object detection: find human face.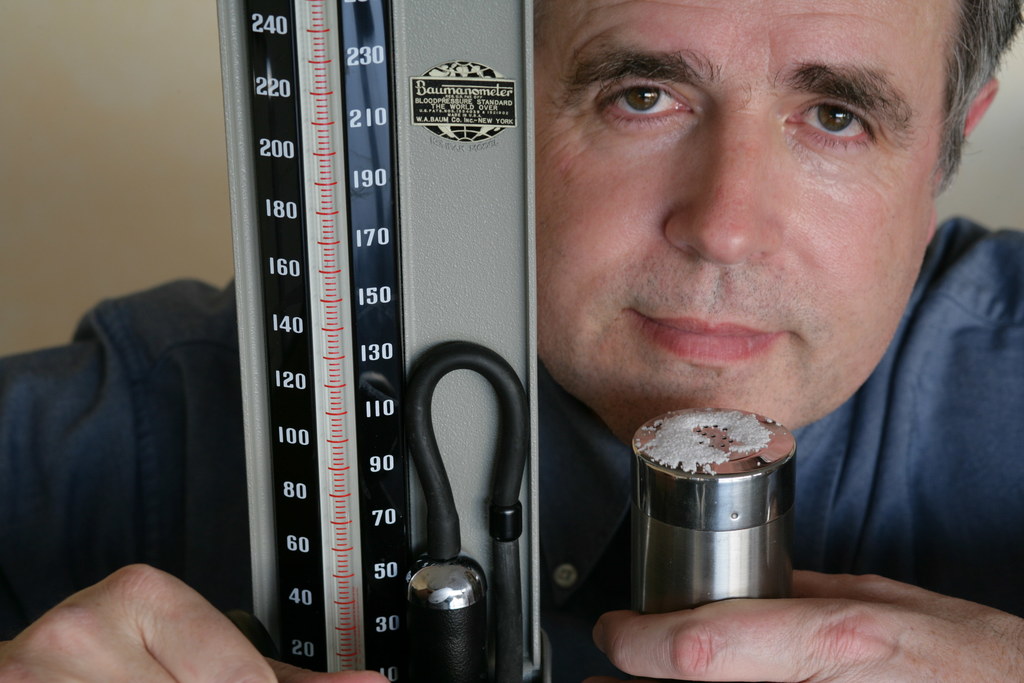
[531,0,965,440].
